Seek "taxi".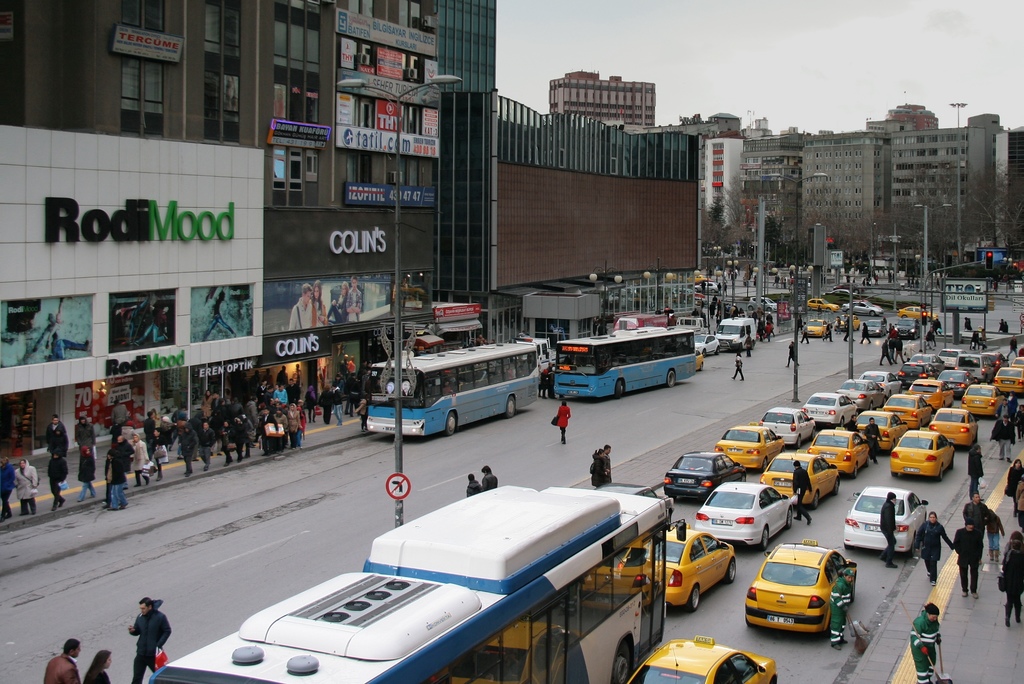
[684,271,714,288].
